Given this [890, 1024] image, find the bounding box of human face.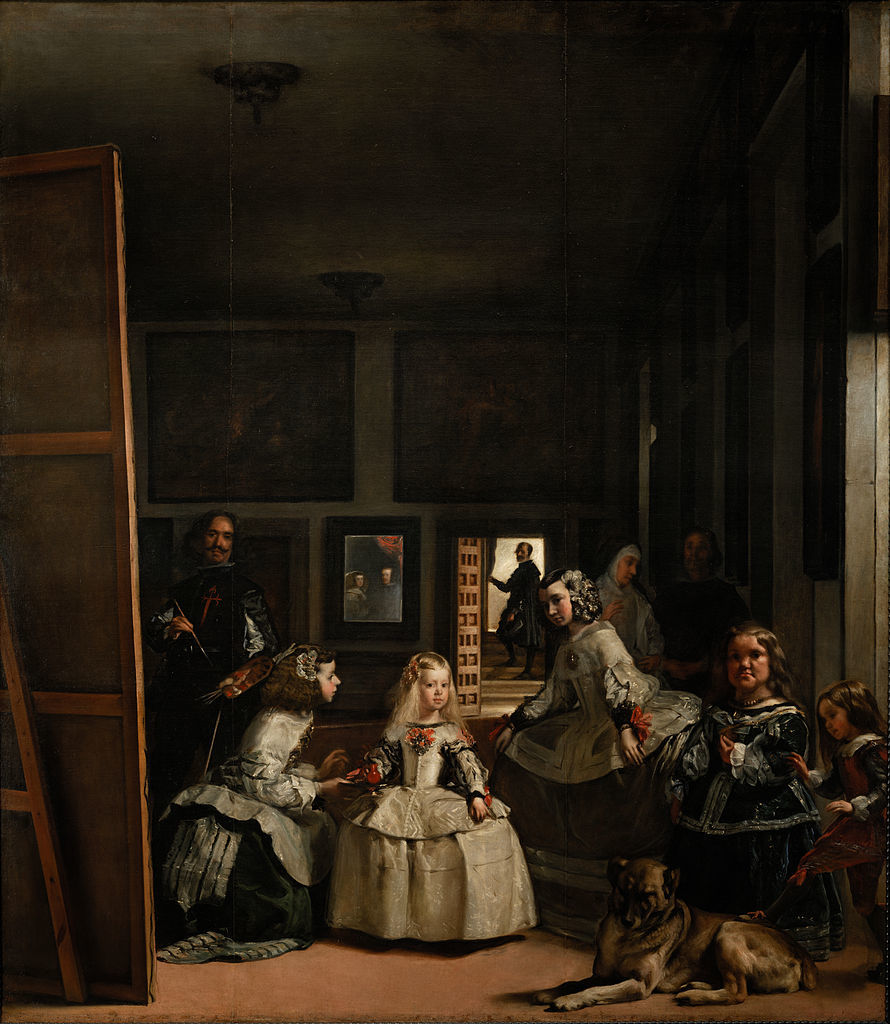
bbox(200, 518, 228, 566).
